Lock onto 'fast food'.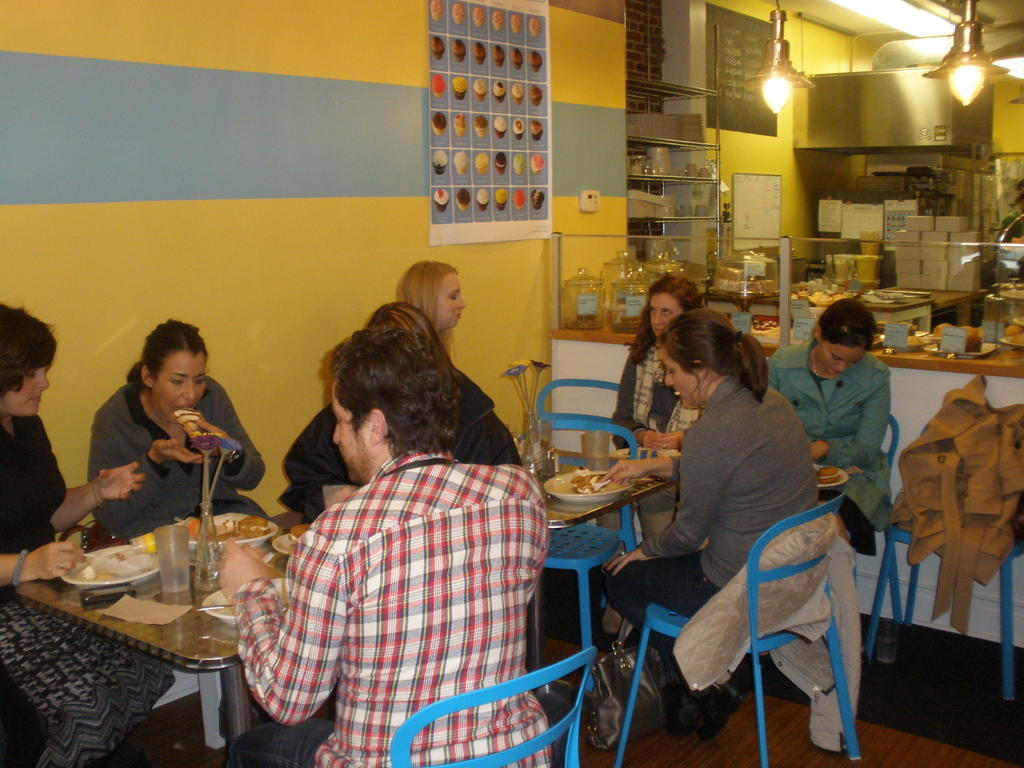
Locked: bbox(569, 468, 610, 496).
